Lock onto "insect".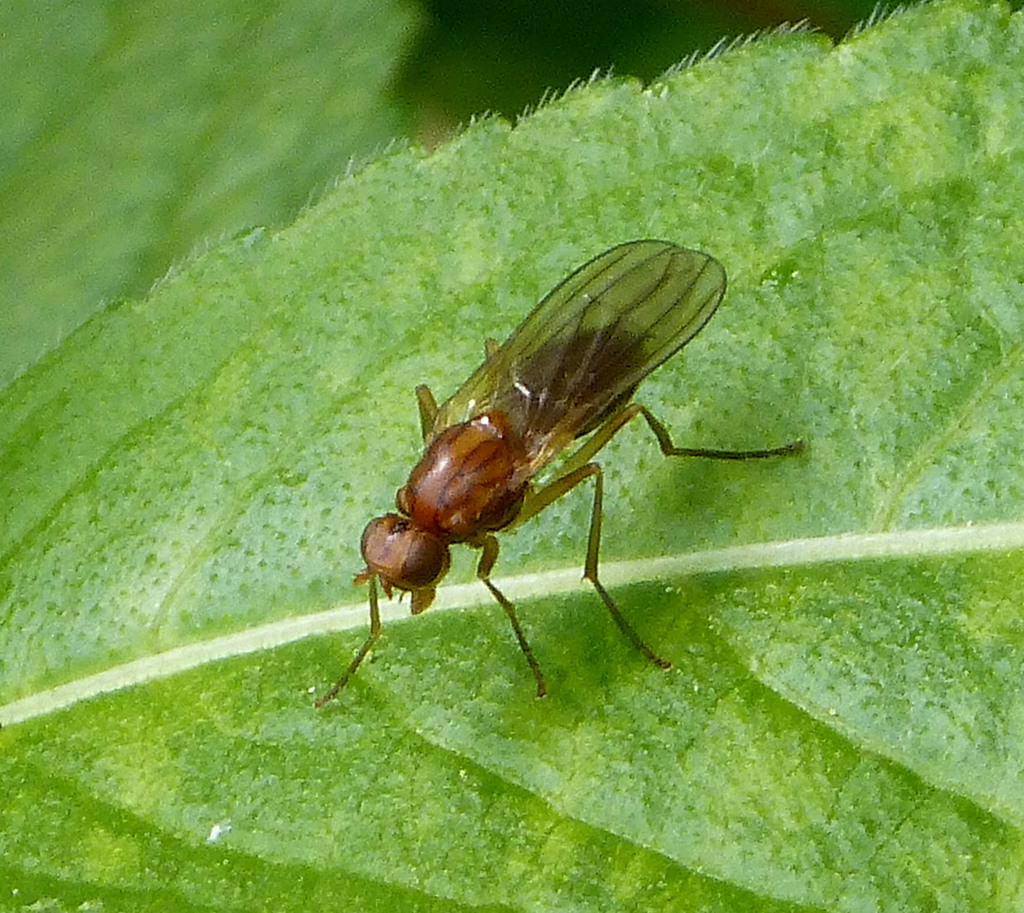
Locked: 313, 237, 806, 706.
